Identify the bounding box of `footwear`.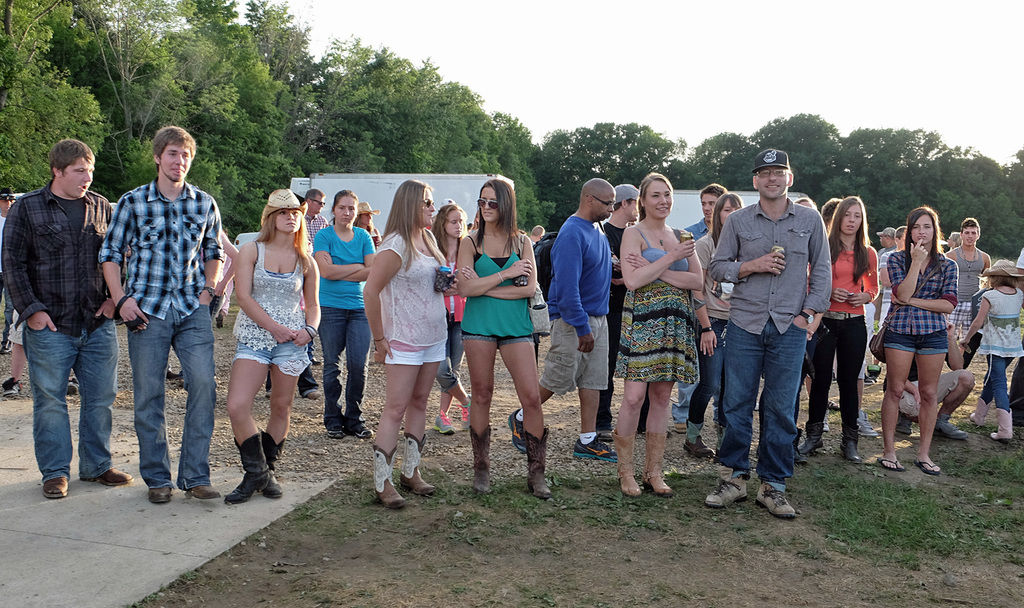
region(882, 454, 909, 476).
